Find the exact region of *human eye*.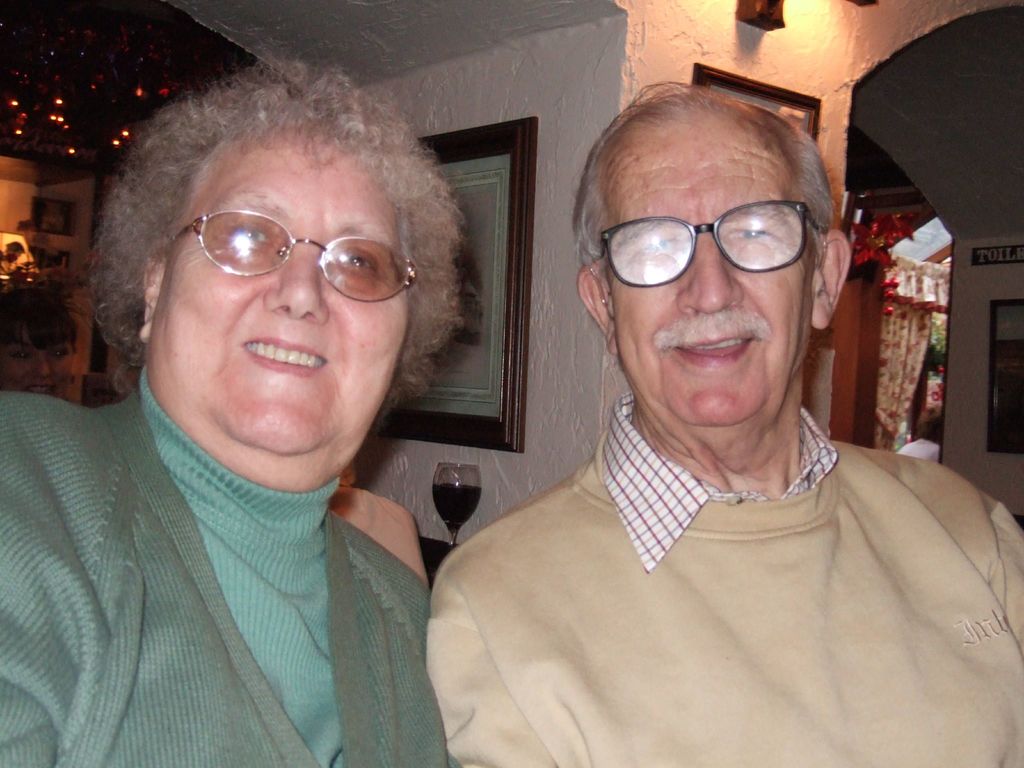
Exact region: box=[633, 229, 678, 254].
